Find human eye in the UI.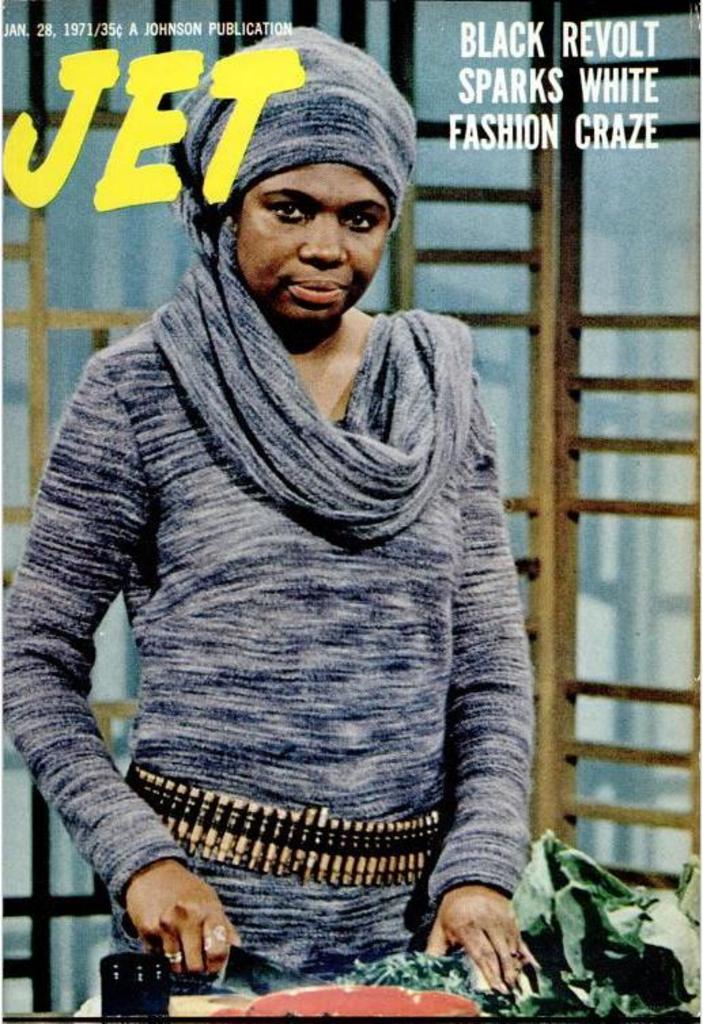
UI element at select_region(341, 211, 375, 234).
